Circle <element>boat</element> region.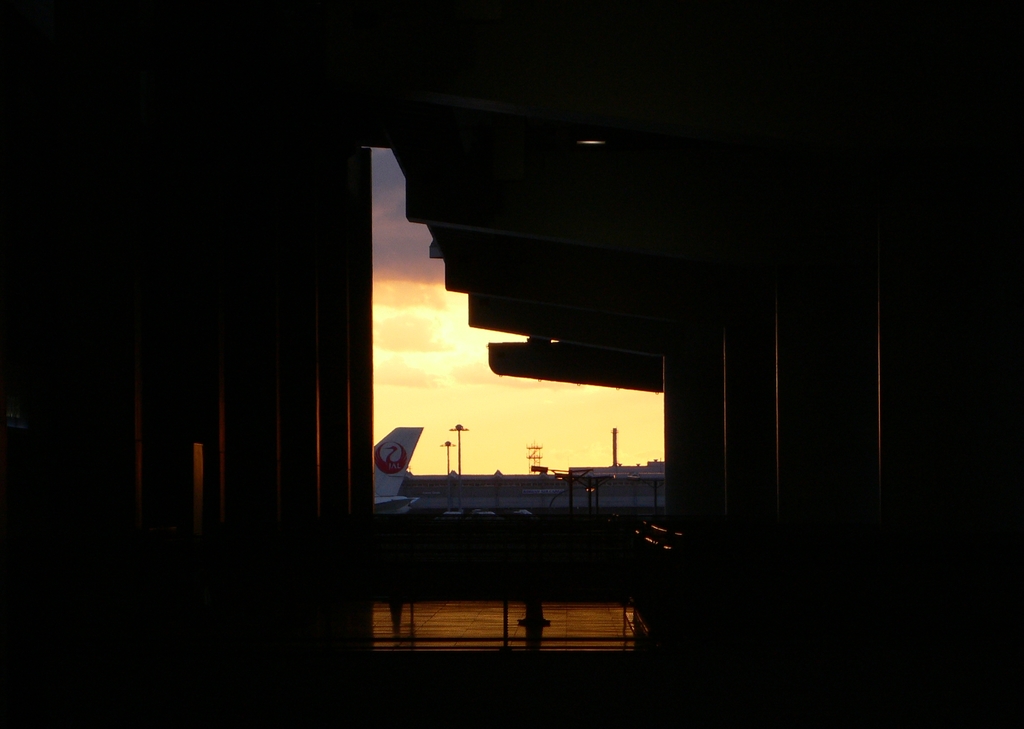
Region: [477,510,493,519].
